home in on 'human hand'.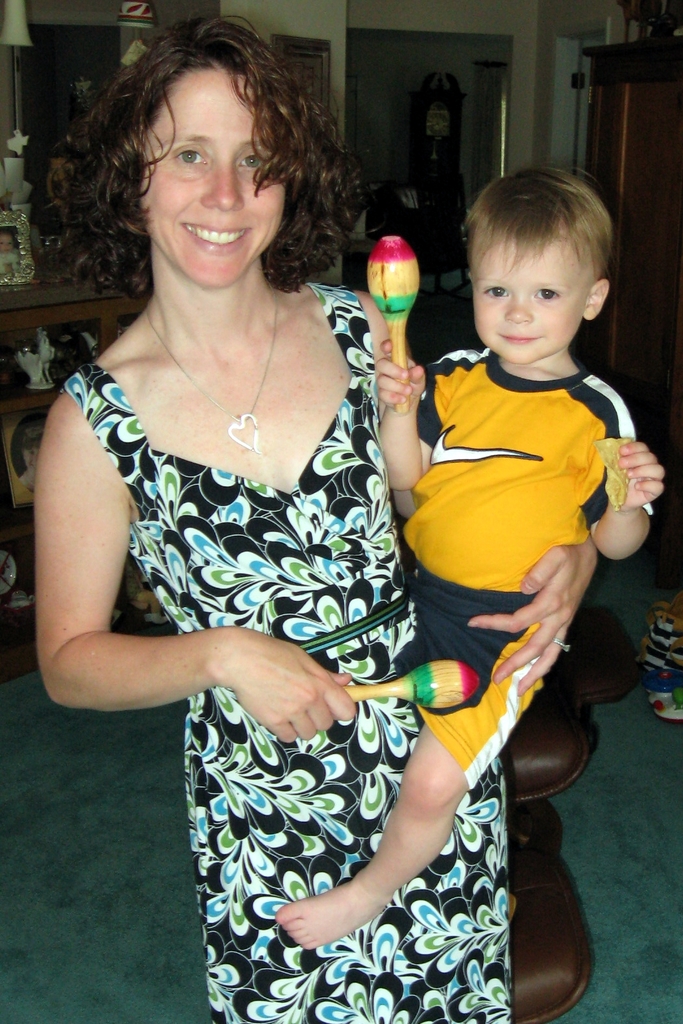
Homed in at locate(469, 537, 600, 696).
